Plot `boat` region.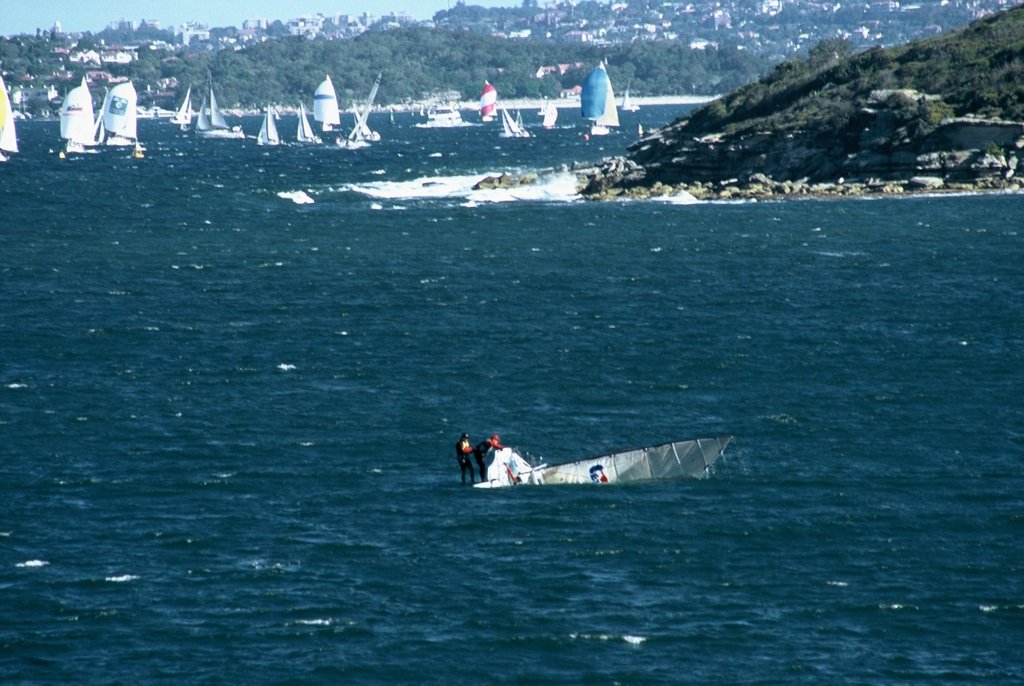
Plotted at bbox(99, 80, 137, 149).
